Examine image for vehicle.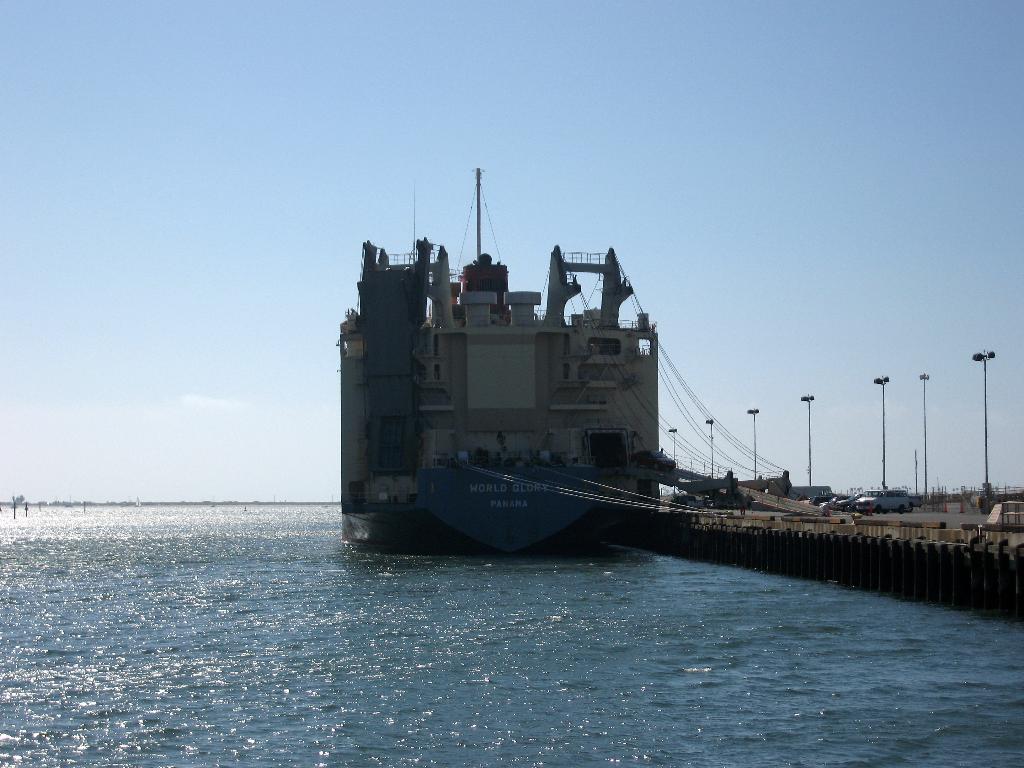
Examination result: x1=815 y1=493 x2=844 y2=508.
